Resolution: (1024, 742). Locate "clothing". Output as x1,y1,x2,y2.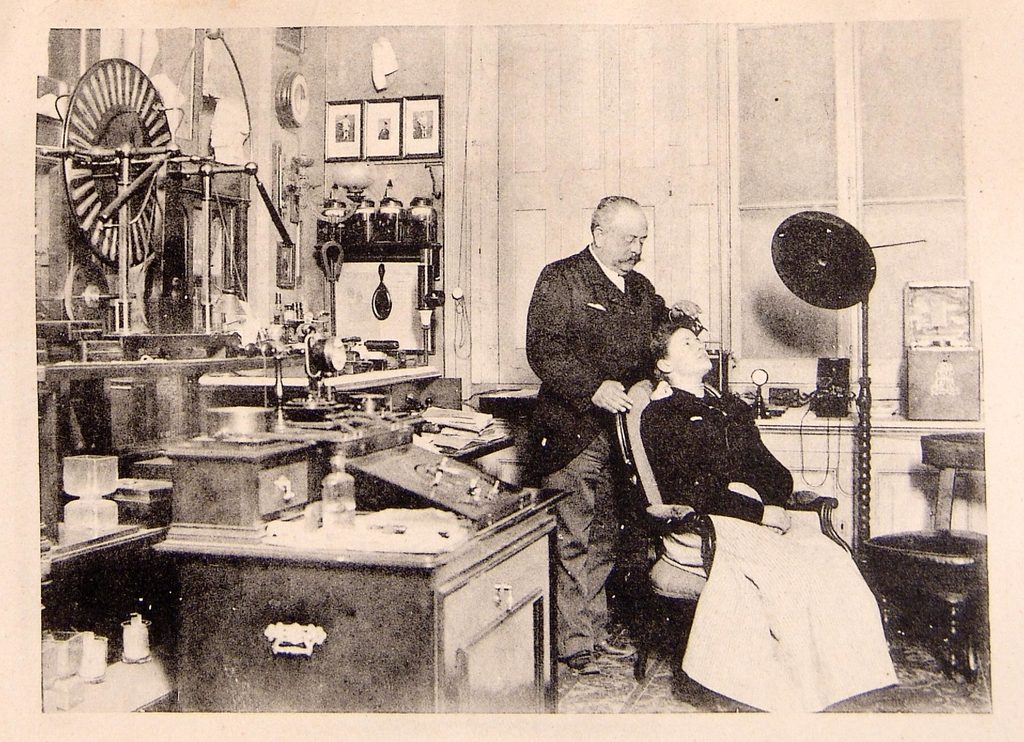
635,377,896,712.
